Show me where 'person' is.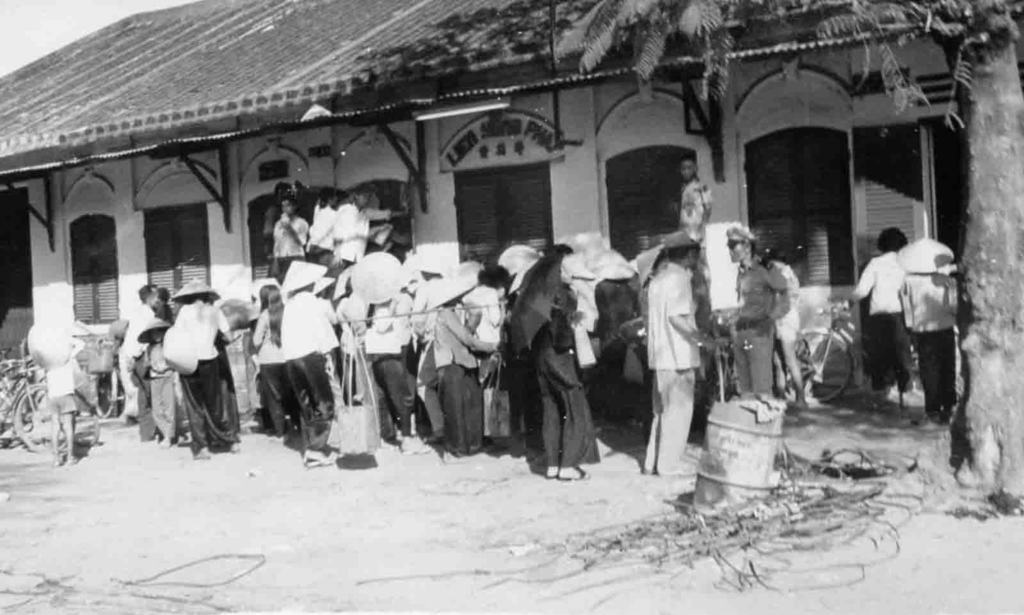
'person' is at [669,151,715,324].
